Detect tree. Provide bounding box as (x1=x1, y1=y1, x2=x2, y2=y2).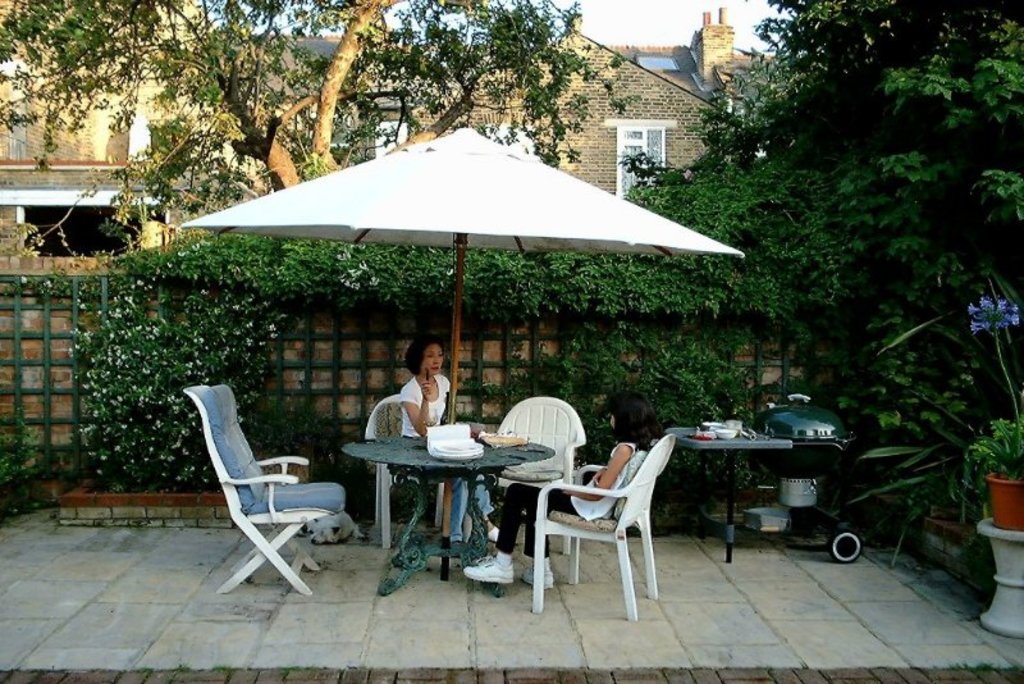
(x1=0, y1=0, x2=643, y2=254).
